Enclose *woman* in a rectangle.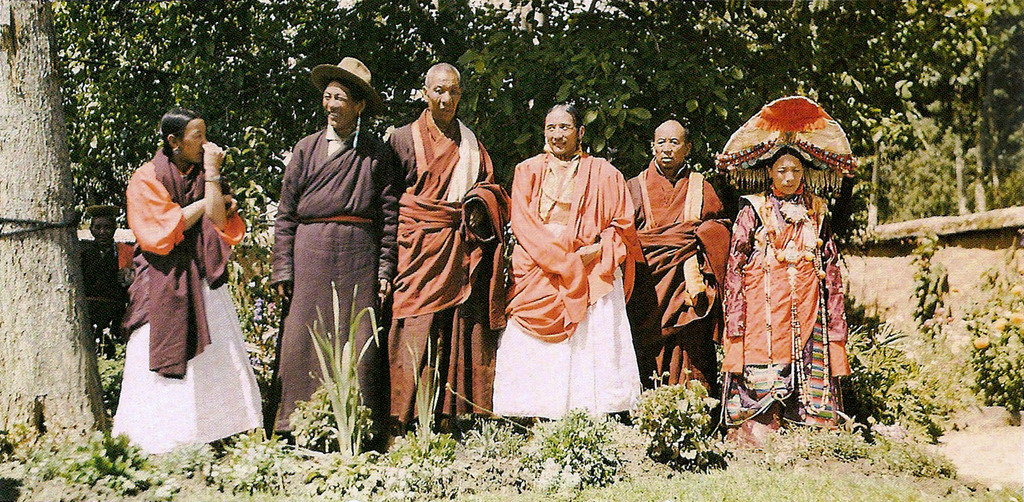
Rect(493, 103, 643, 423).
